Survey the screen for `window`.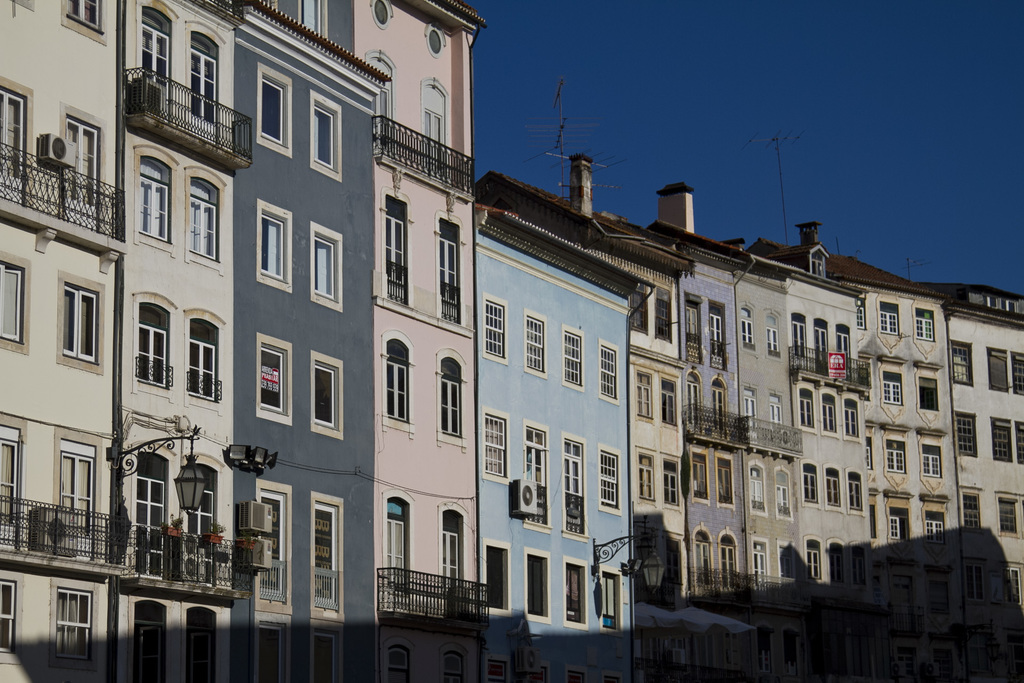
Survey found: BBox(602, 341, 619, 404).
